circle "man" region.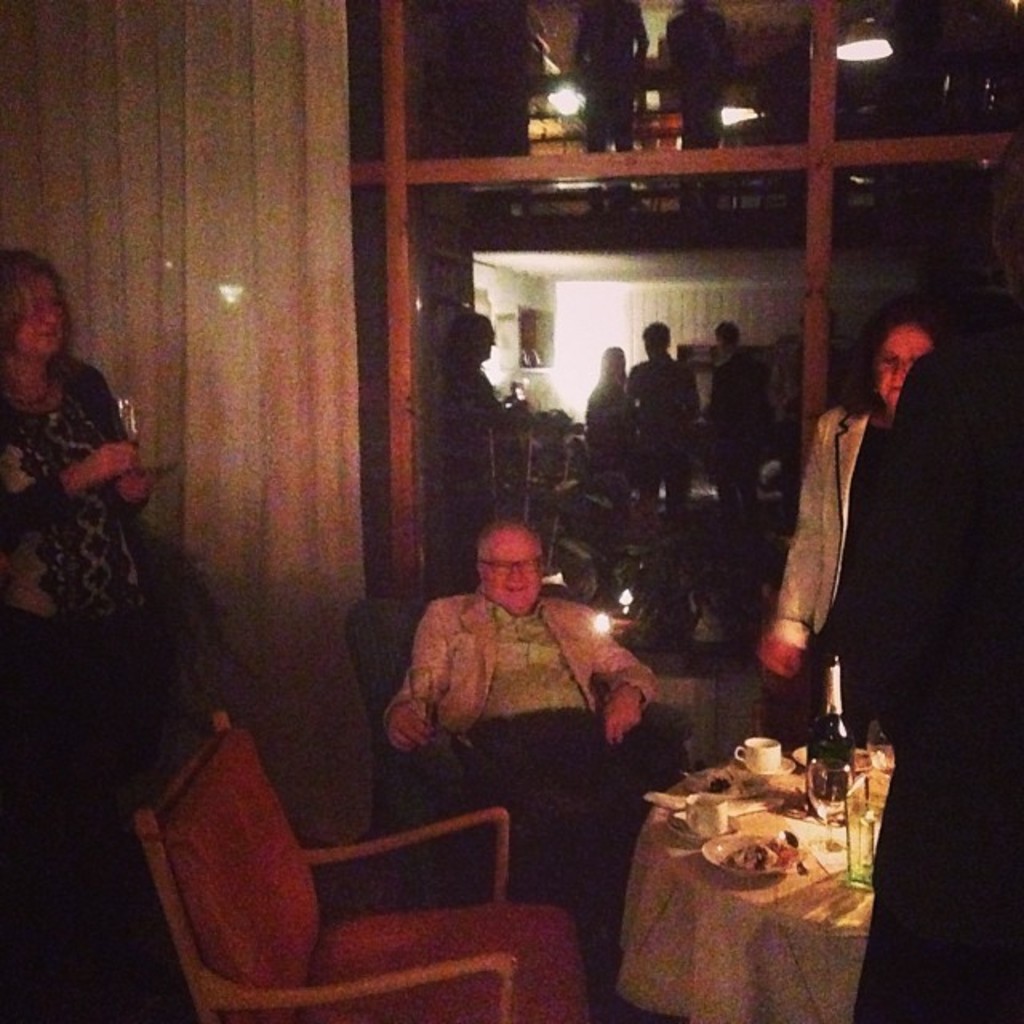
Region: [698, 323, 774, 512].
